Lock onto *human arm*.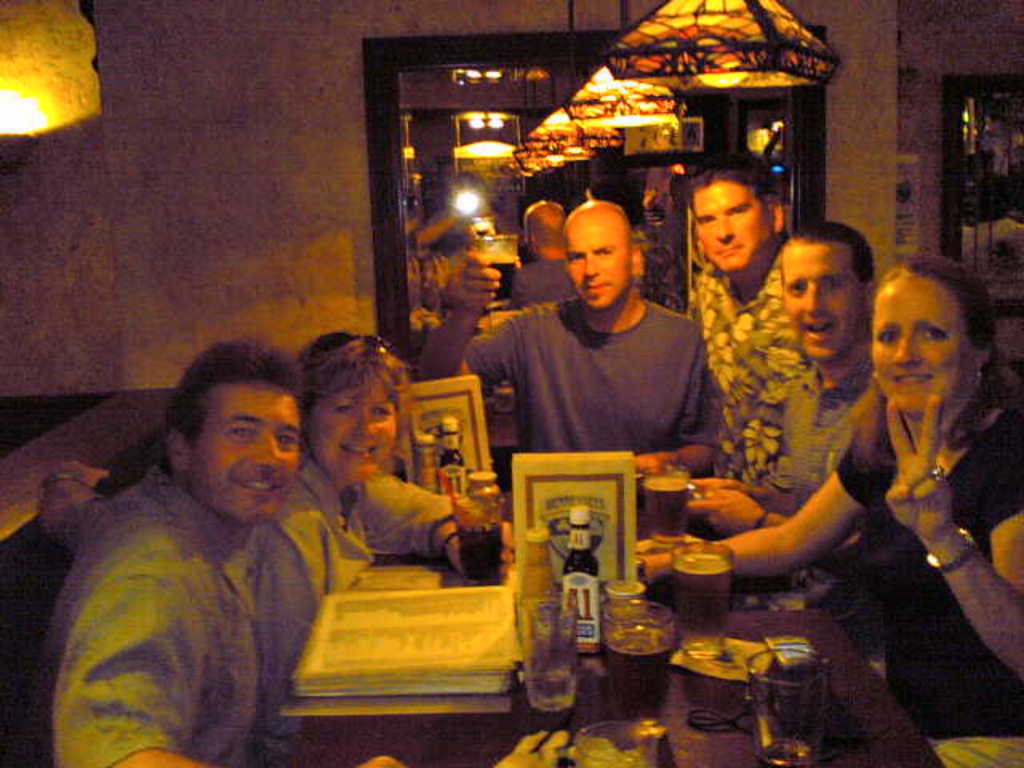
Locked: [691, 482, 861, 541].
